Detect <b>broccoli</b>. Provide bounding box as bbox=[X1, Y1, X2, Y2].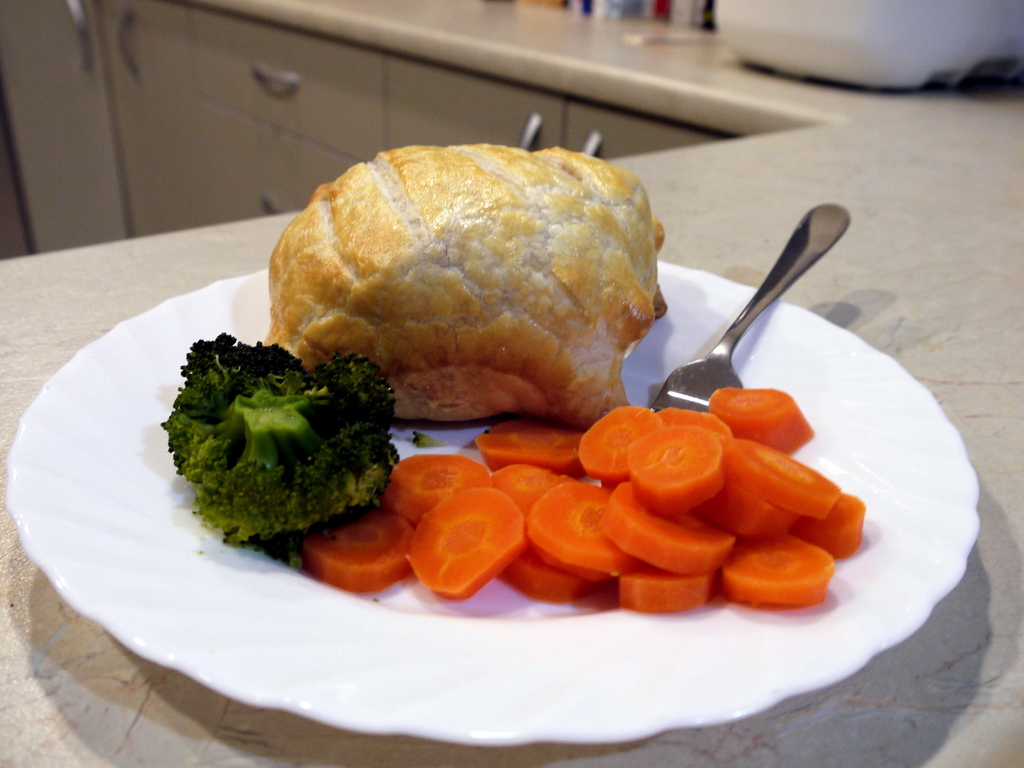
bbox=[159, 332, 400, 544].
